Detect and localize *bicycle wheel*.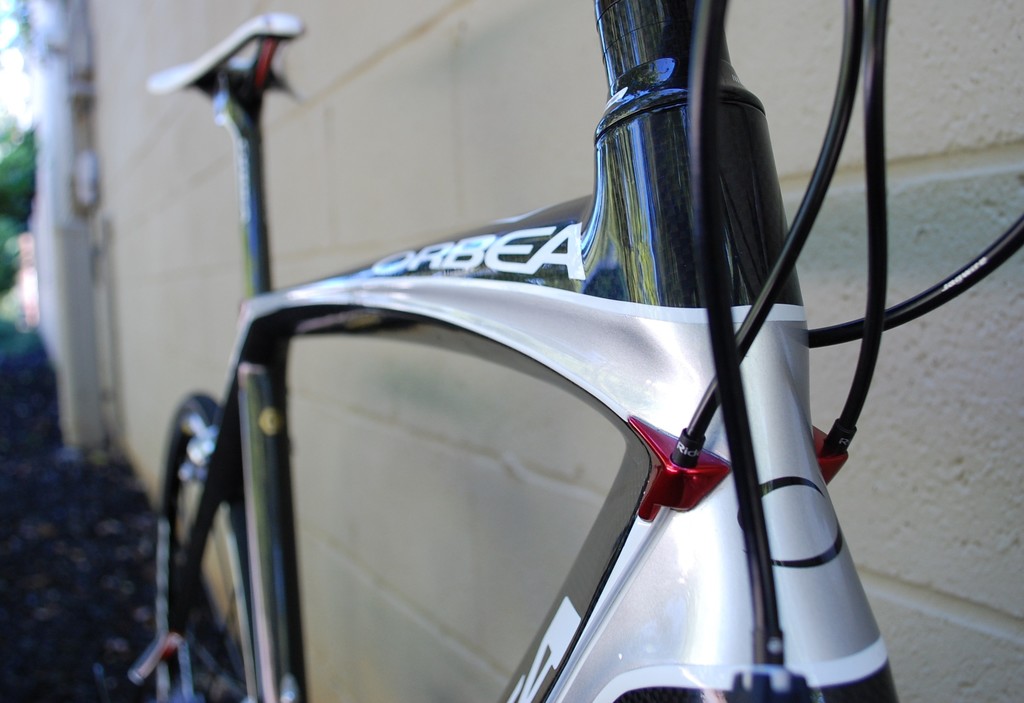
Localized at <box>155,392,266,702</box>.
